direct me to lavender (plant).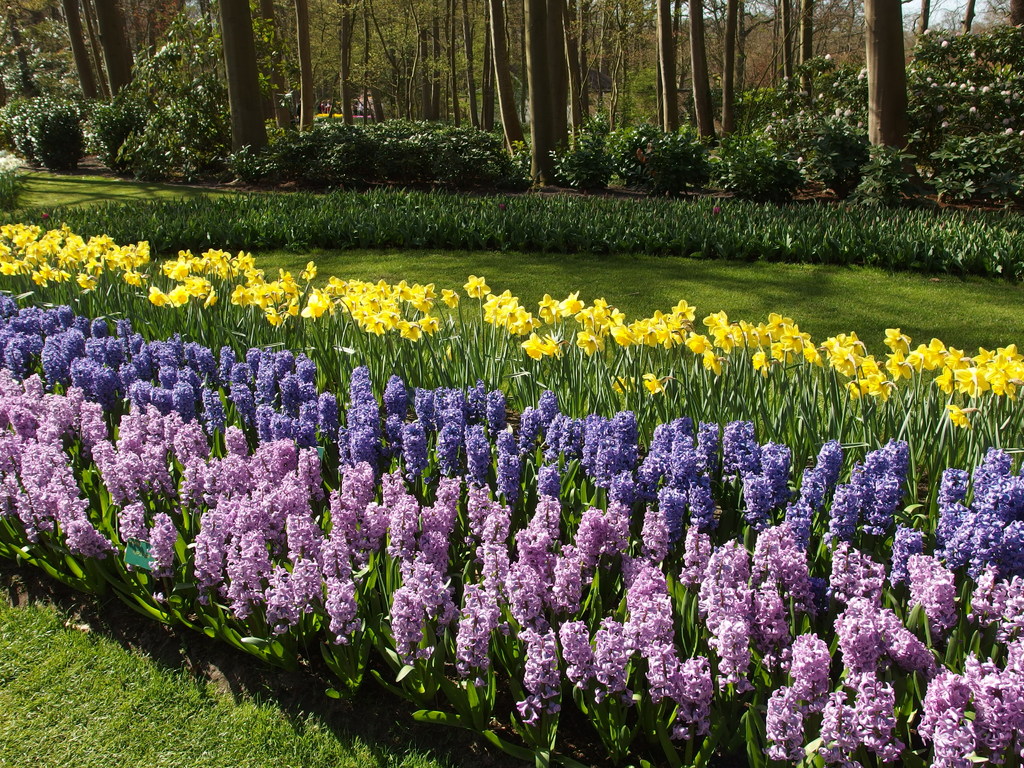
Direction: [x1=518, y1=626, x2=563, y2=700].
